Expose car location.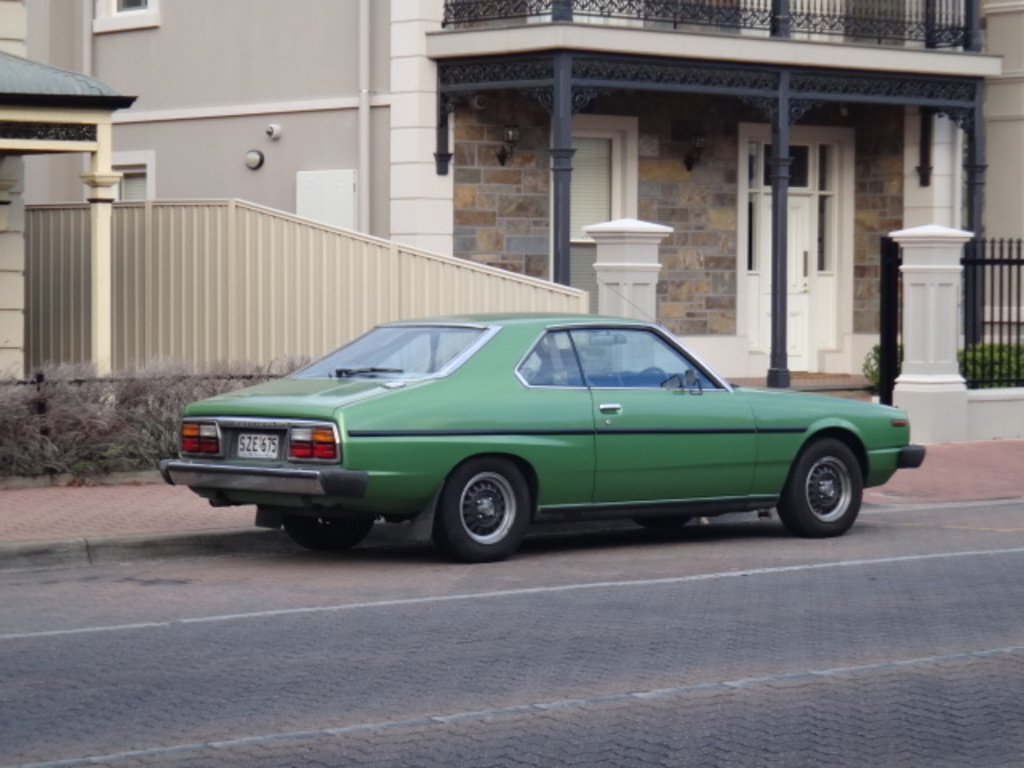
Exposed at [141,307,928,563].
